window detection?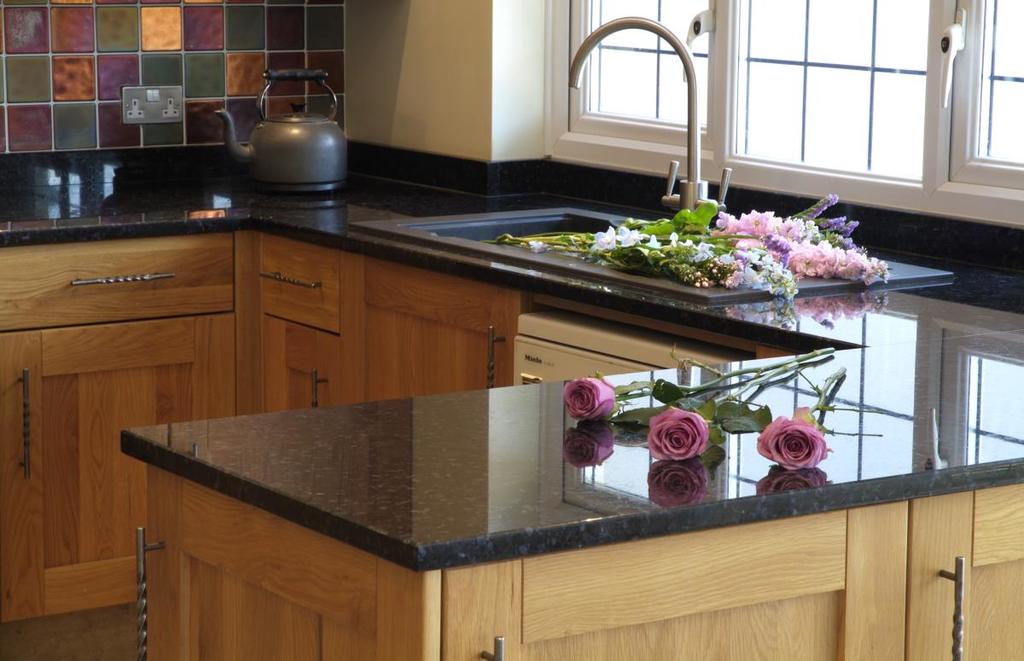
<box>545,0,713,159</box>
